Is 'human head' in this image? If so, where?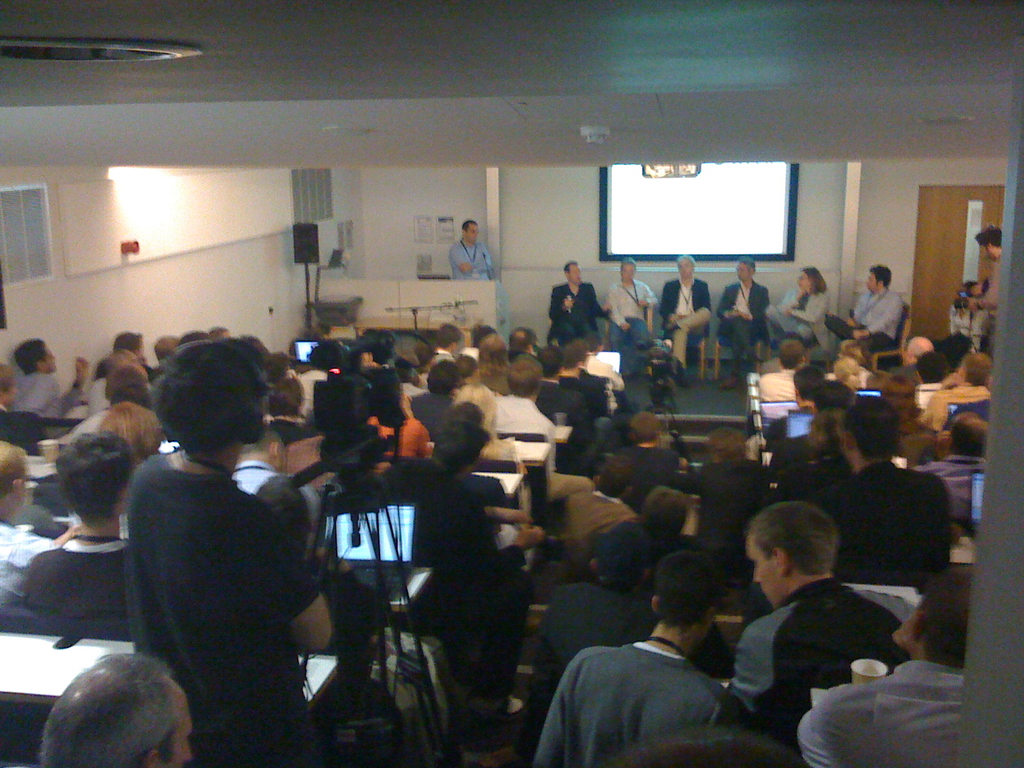
Yes, at bbox=[944, 407, 990, 454].
